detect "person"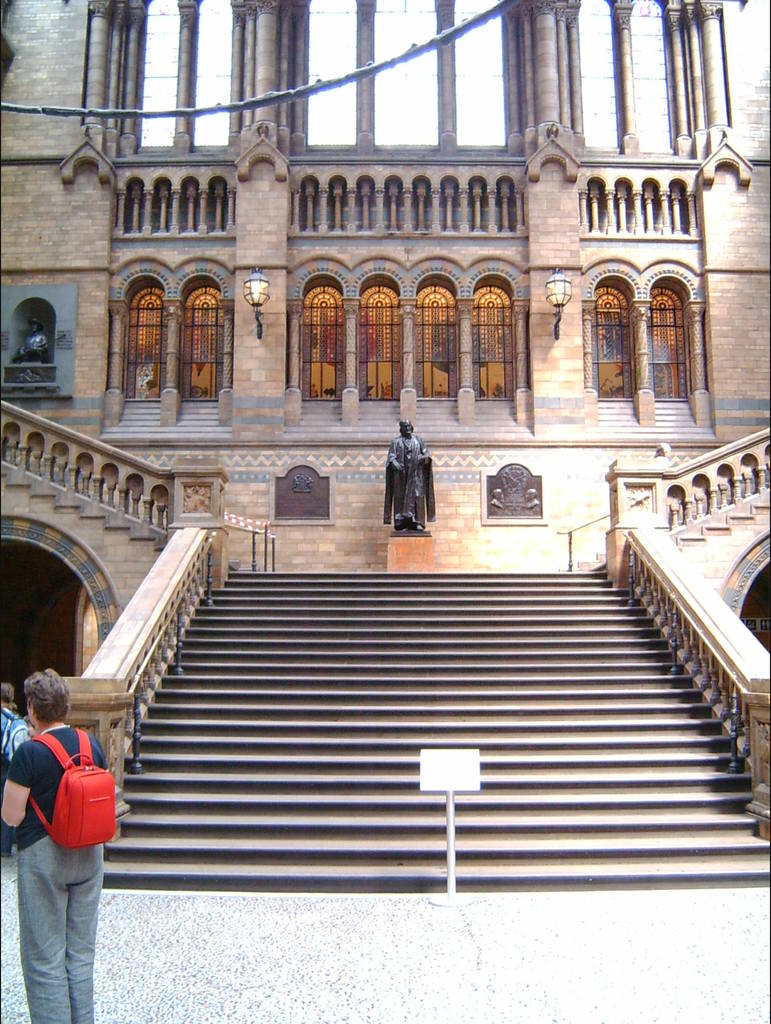
bbox(387, 419, 434, 540)
